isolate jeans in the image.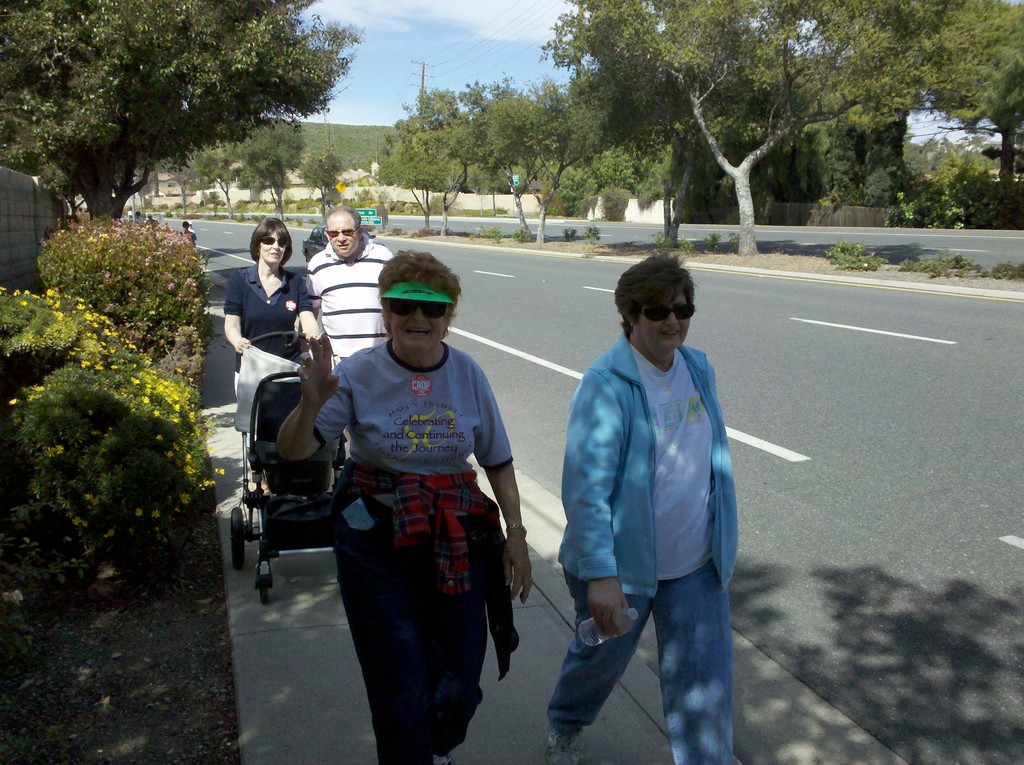
Isolated region: locate(548, 560, 733, 764).
